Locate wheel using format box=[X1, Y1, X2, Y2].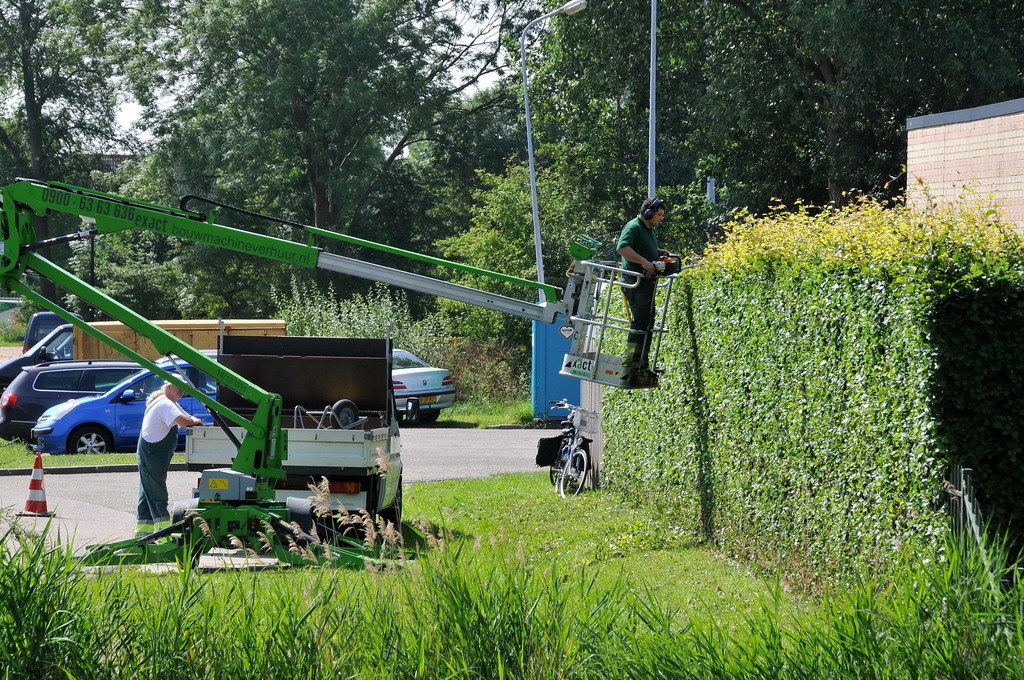
box=[68, 428, 108, 454].
